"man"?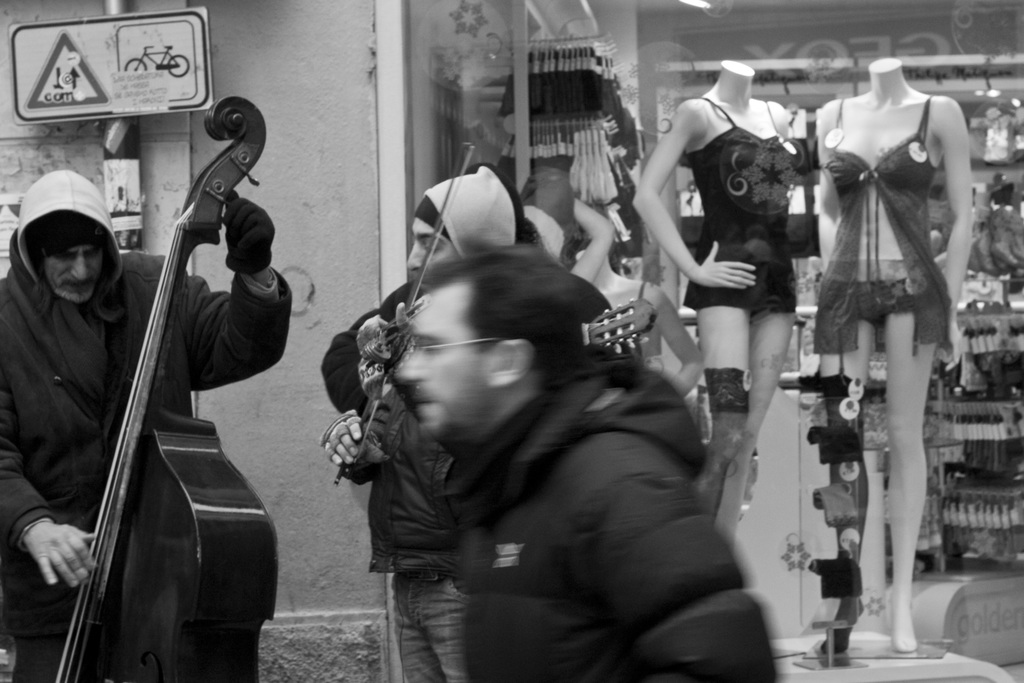
(left=321, top=159, right=521, bottom=682)
